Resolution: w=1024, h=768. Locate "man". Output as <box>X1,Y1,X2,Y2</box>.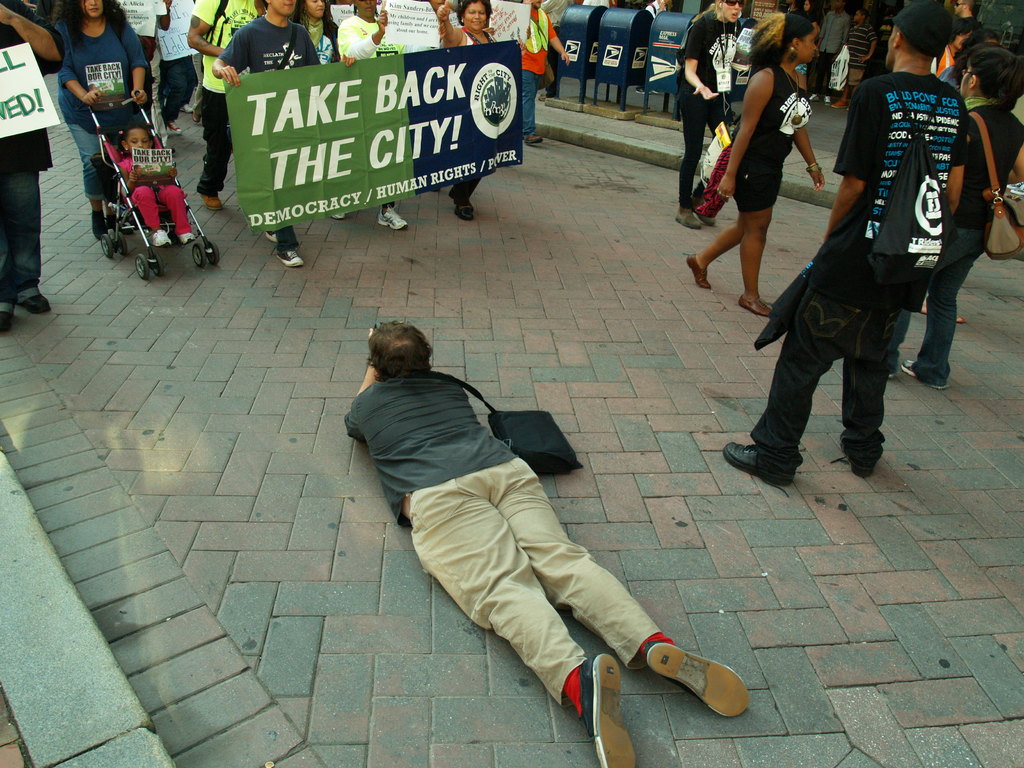
<box>205,0,321,264</box>.
